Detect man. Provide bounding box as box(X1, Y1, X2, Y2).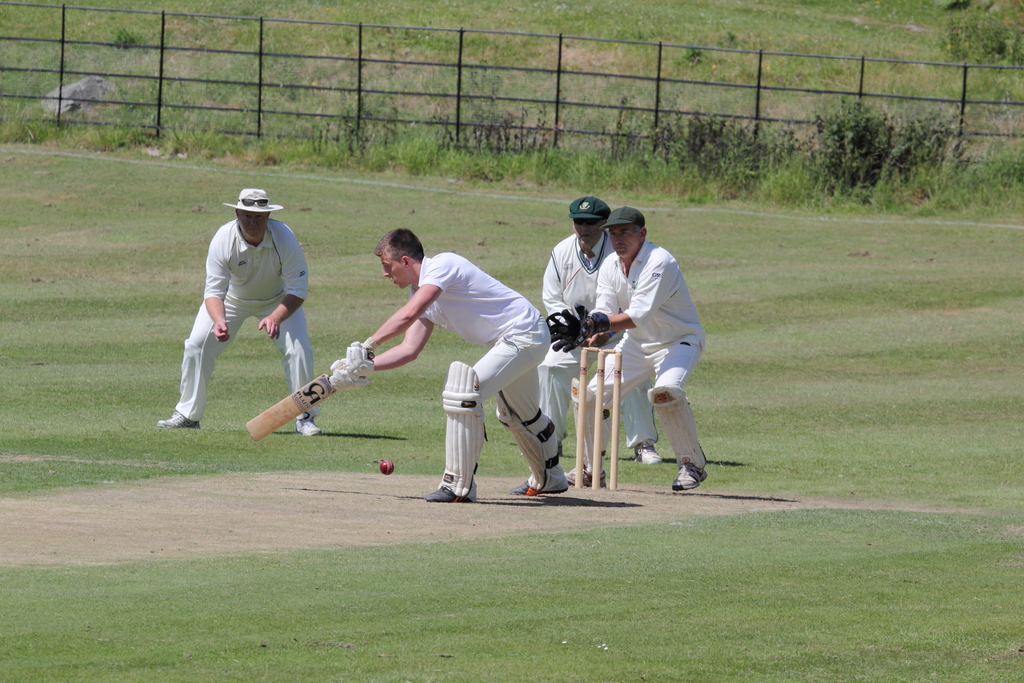
box(328, 229, 569, 502).
